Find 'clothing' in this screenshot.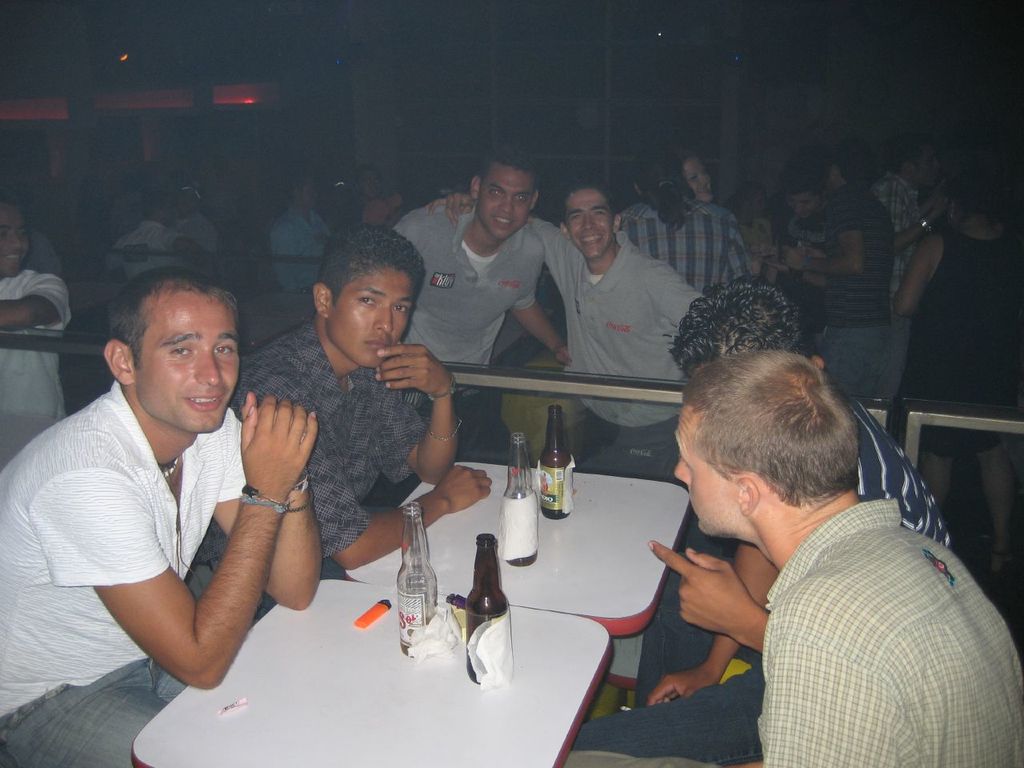
The bounding box for 'clothing' is [left=544, top=408, right=680, bottom=474].
